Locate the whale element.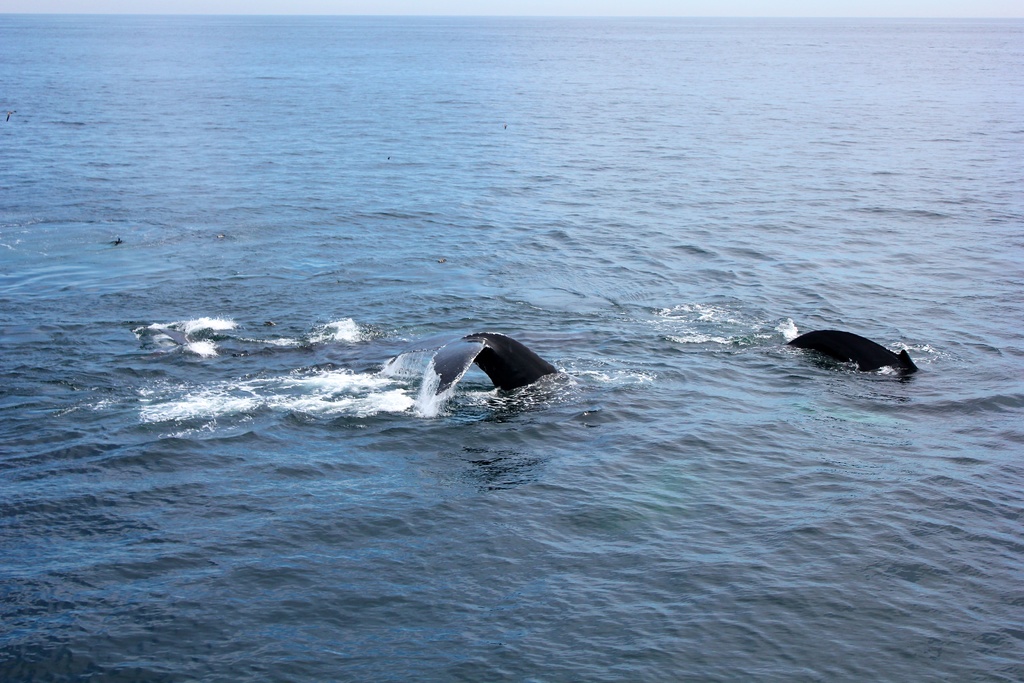
Element bbox: Rect(792, 328, 921, 374).
